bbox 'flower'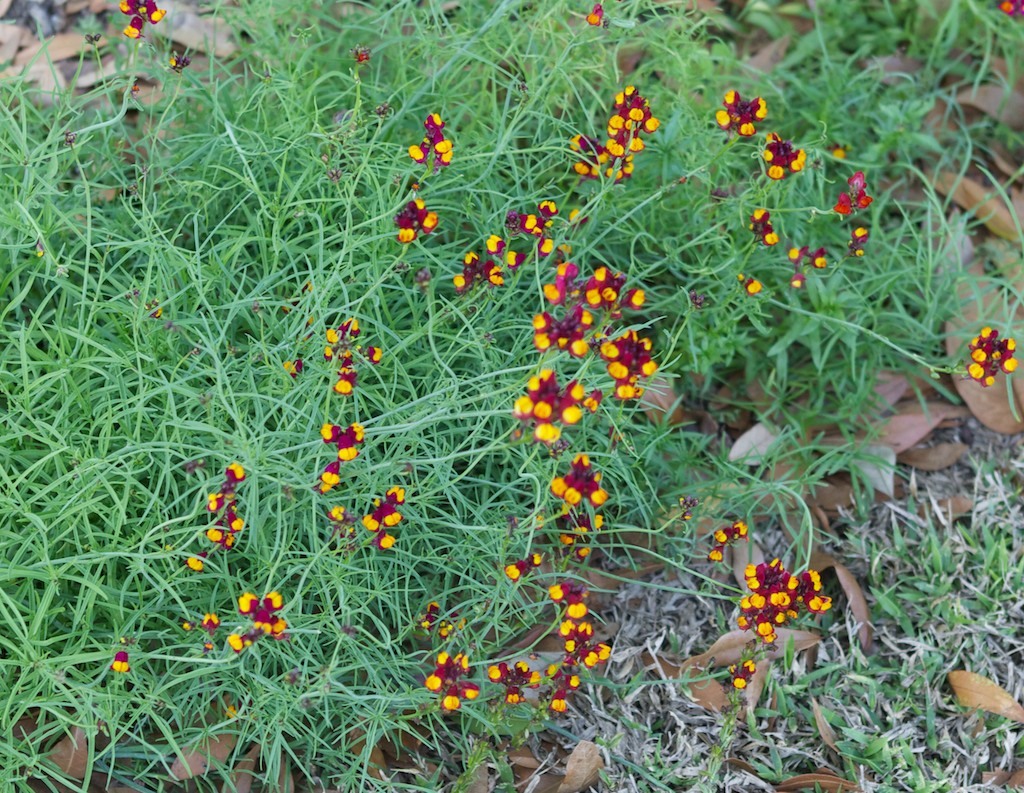
{"x1": 738, "y1": 271, "x2": 763, "y2": 297}
